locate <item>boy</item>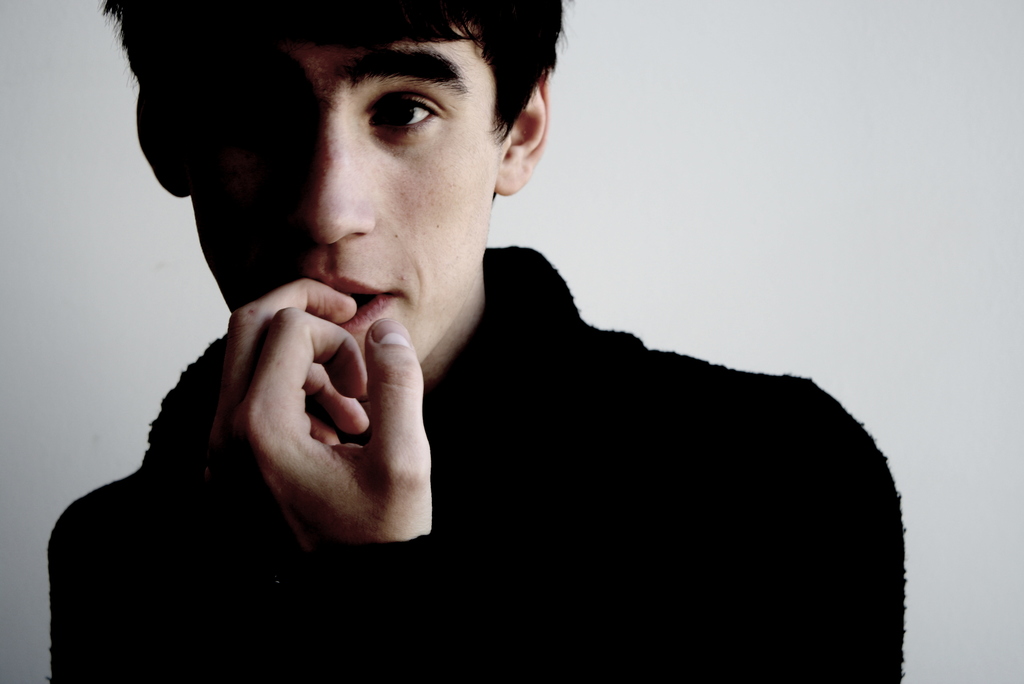
(x1=28, y1=4, x2=954, y2=683)
